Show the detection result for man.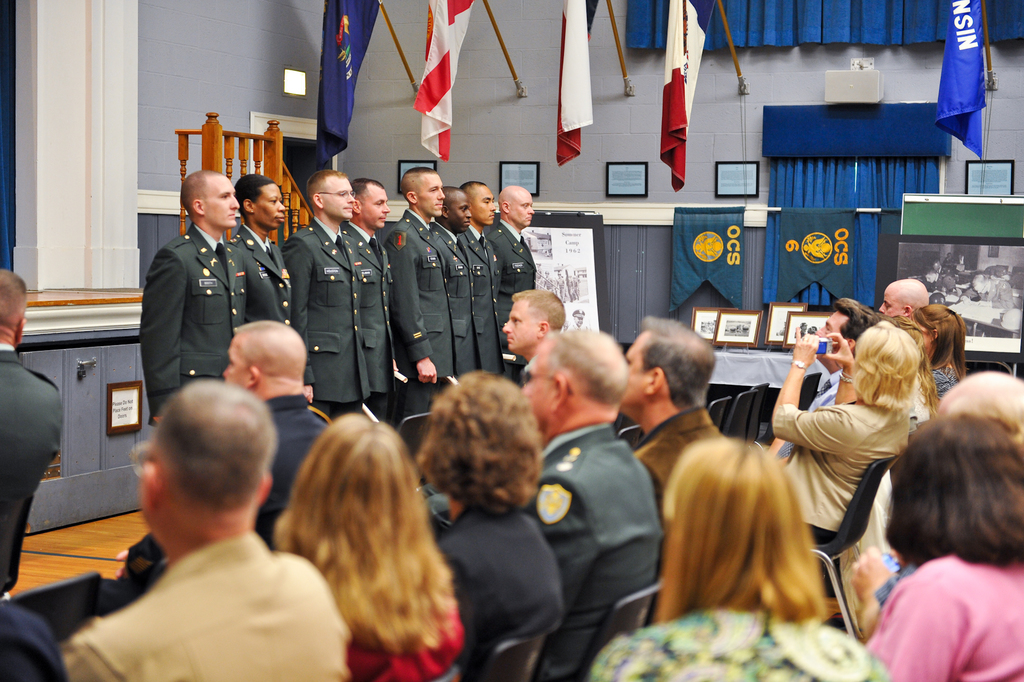
box(114, 318, 326, 582).
